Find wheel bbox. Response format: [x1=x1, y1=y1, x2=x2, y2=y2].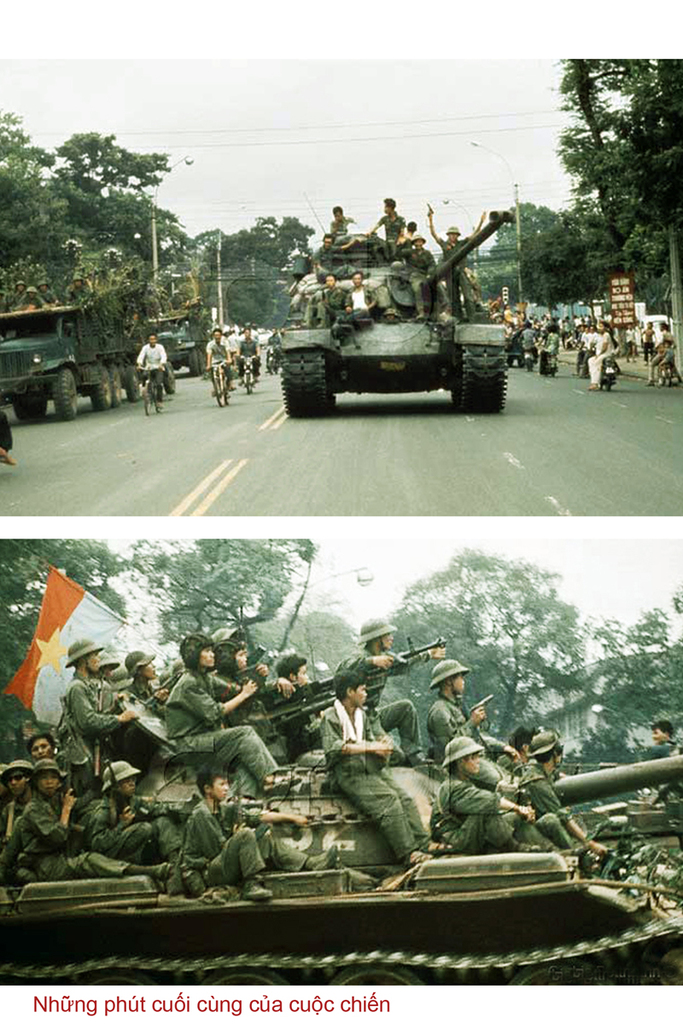
[x1=246, y1=371, x2=251, y2=394].
